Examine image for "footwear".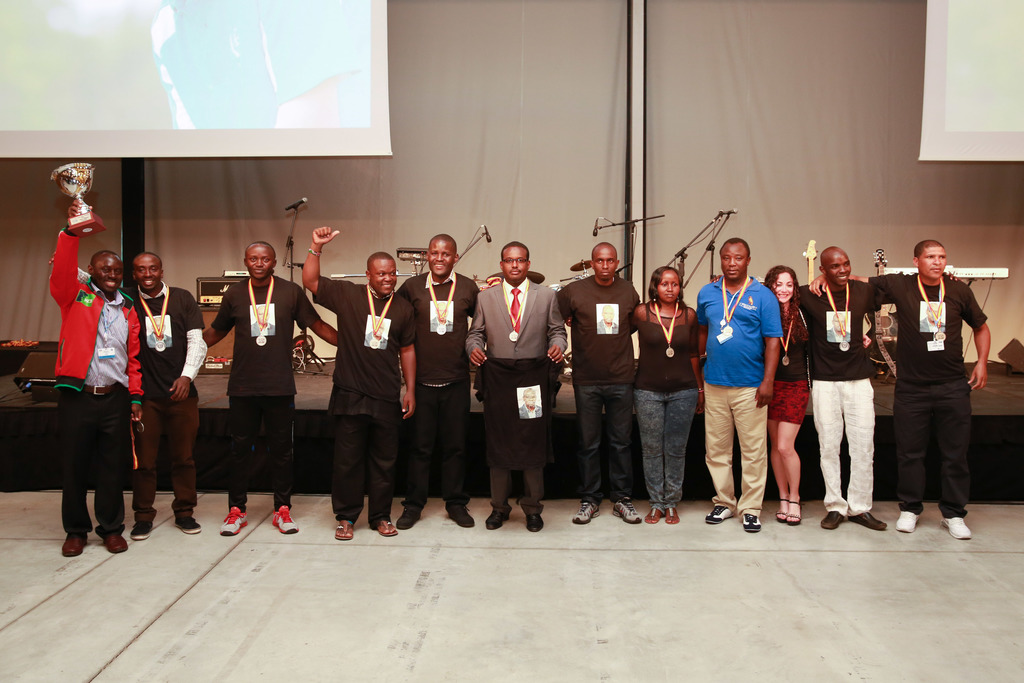
Examination result: Rect(334, 516, 355, 539).
